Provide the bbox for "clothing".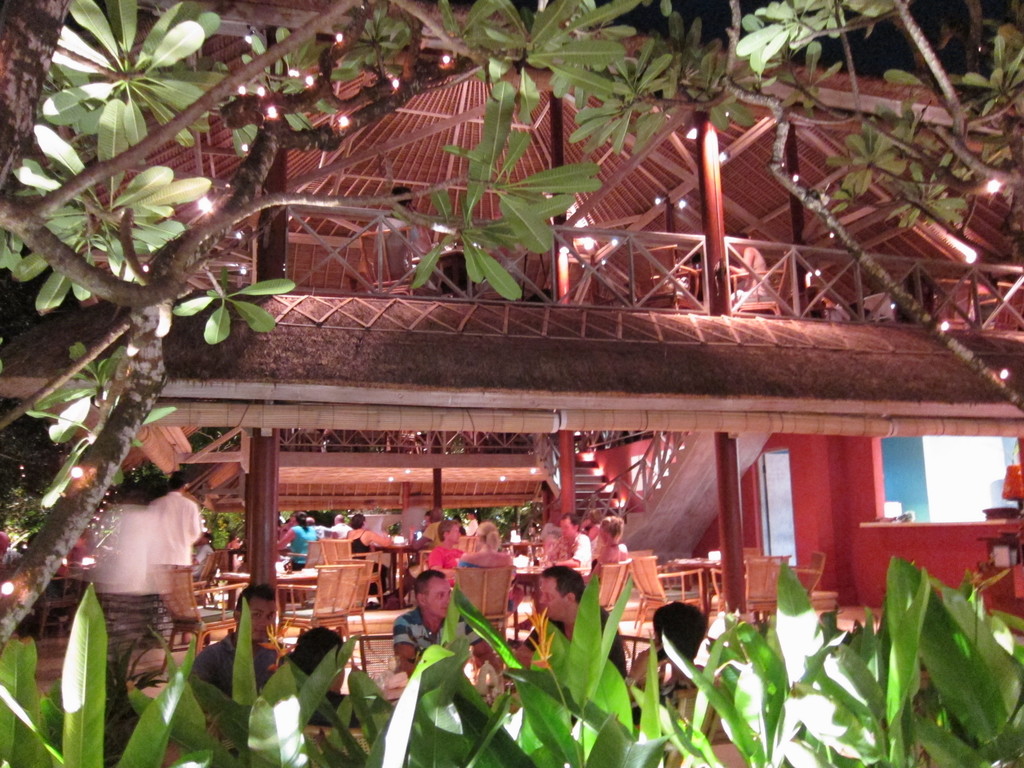
box=[570, 607, 627, 679].
